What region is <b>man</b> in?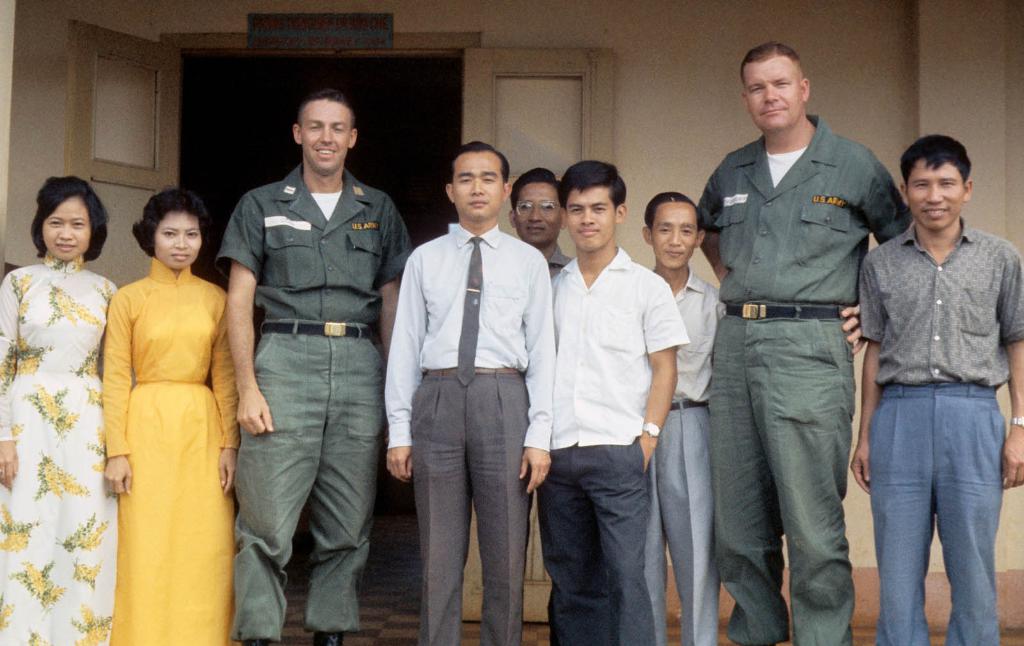
locate(544, 164, 675, 627).
